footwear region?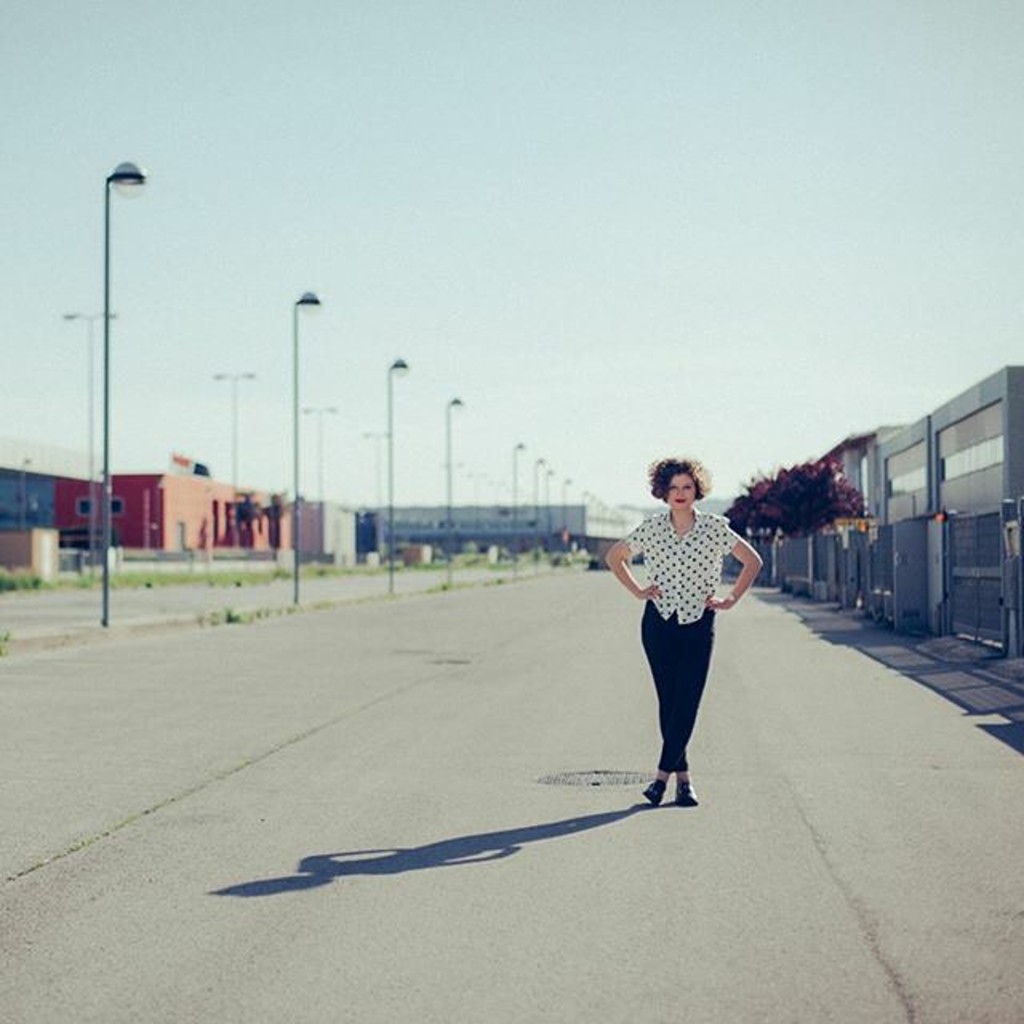
locate(643, 778, 670, 810)
